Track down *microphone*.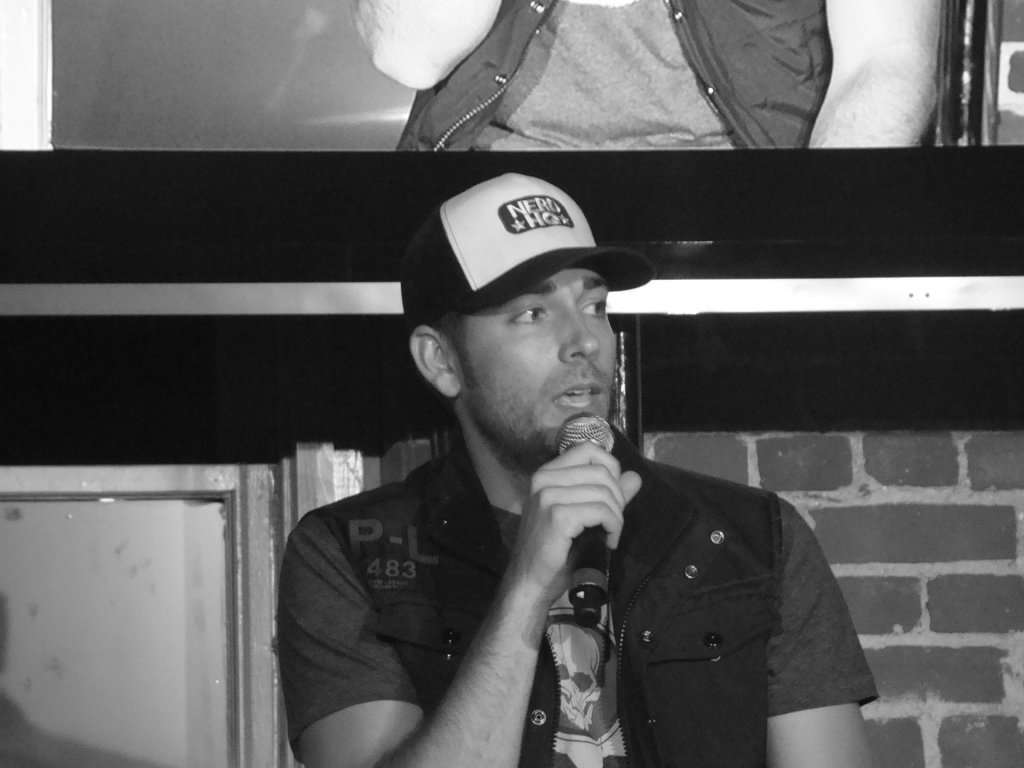
Tracked to [x1=501, y1=420, x2=643, y2=622].
